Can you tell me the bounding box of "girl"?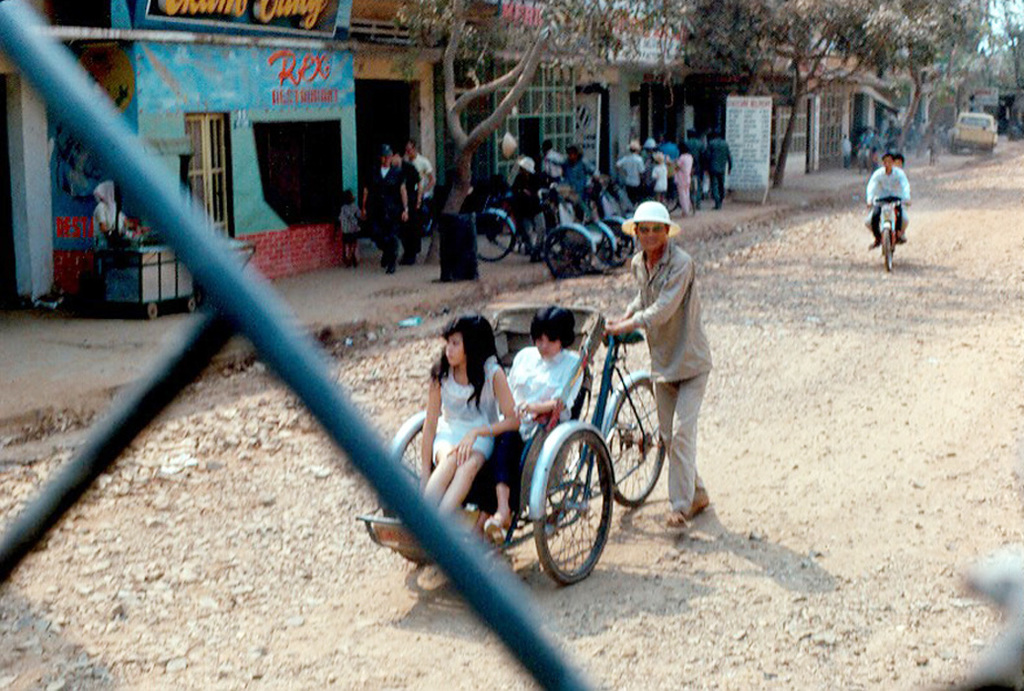
x1=419, y1=310, x2=524, y2=519.
